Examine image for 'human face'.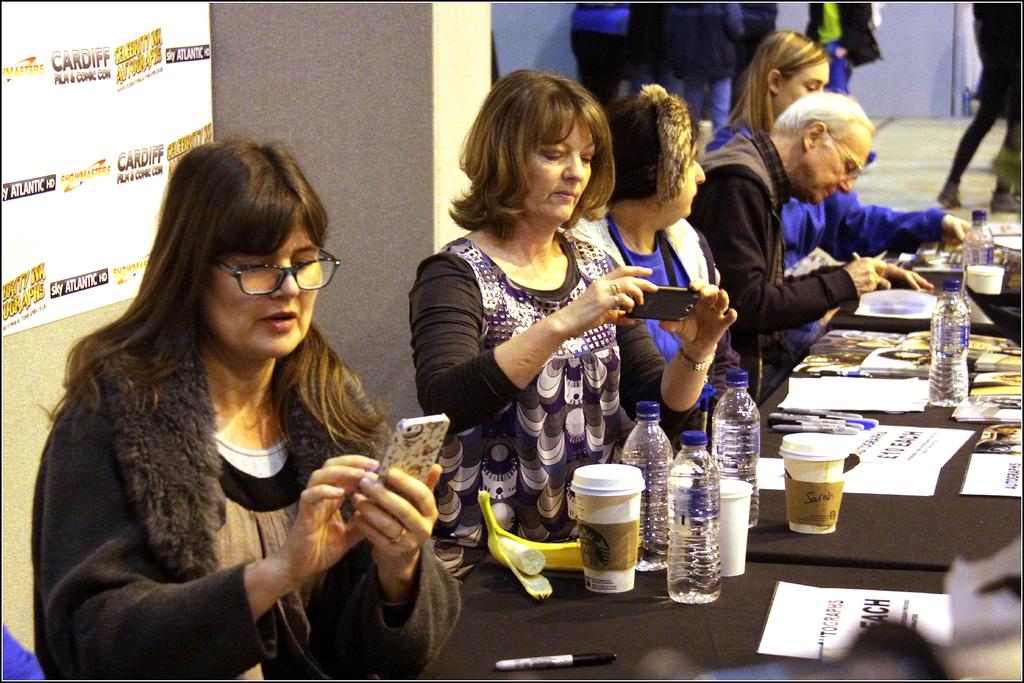
Examination result: 206 217 321 358.
